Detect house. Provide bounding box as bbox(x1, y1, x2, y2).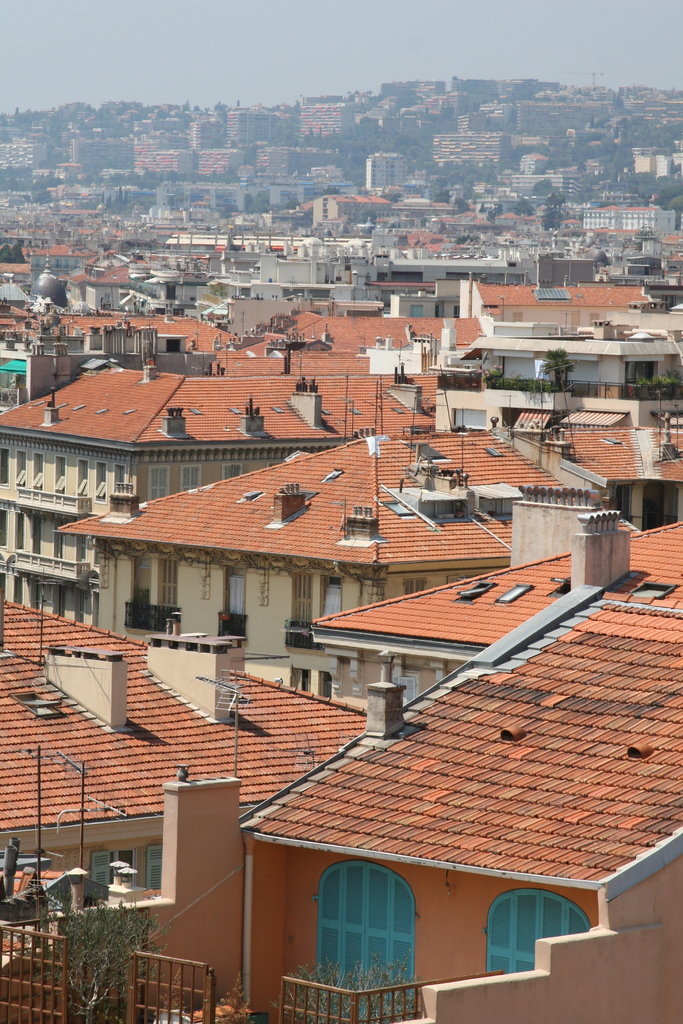
bbox(0, 588, 365, 922).
